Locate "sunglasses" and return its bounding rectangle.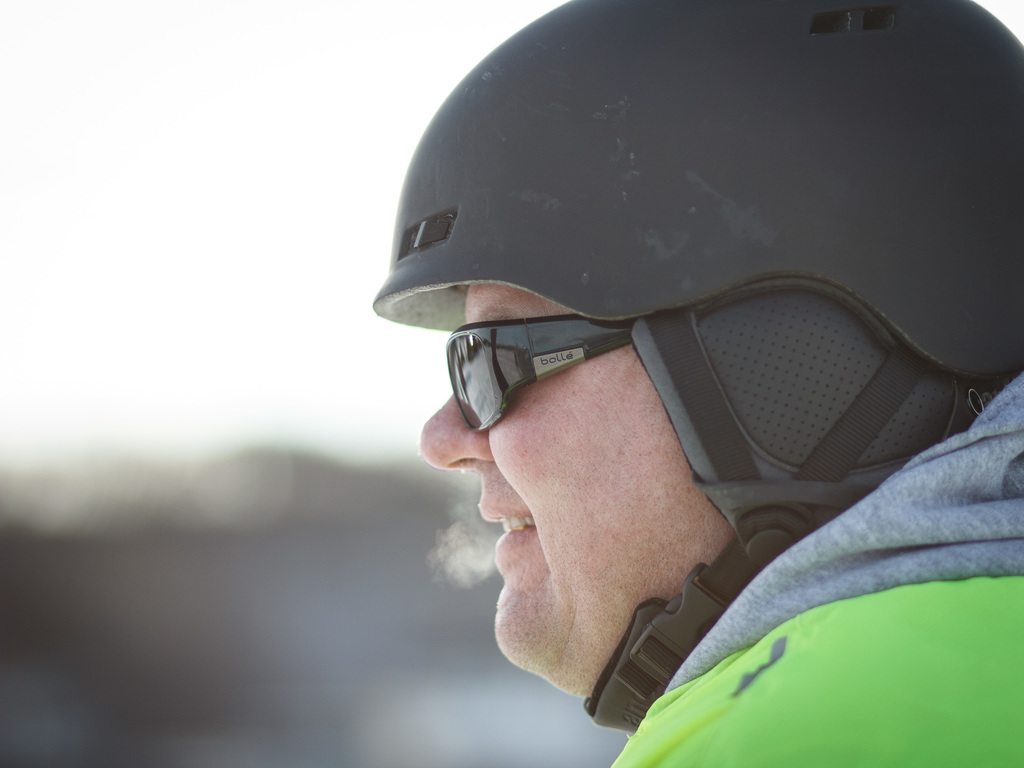
box=[438, 307, 641, 435].
